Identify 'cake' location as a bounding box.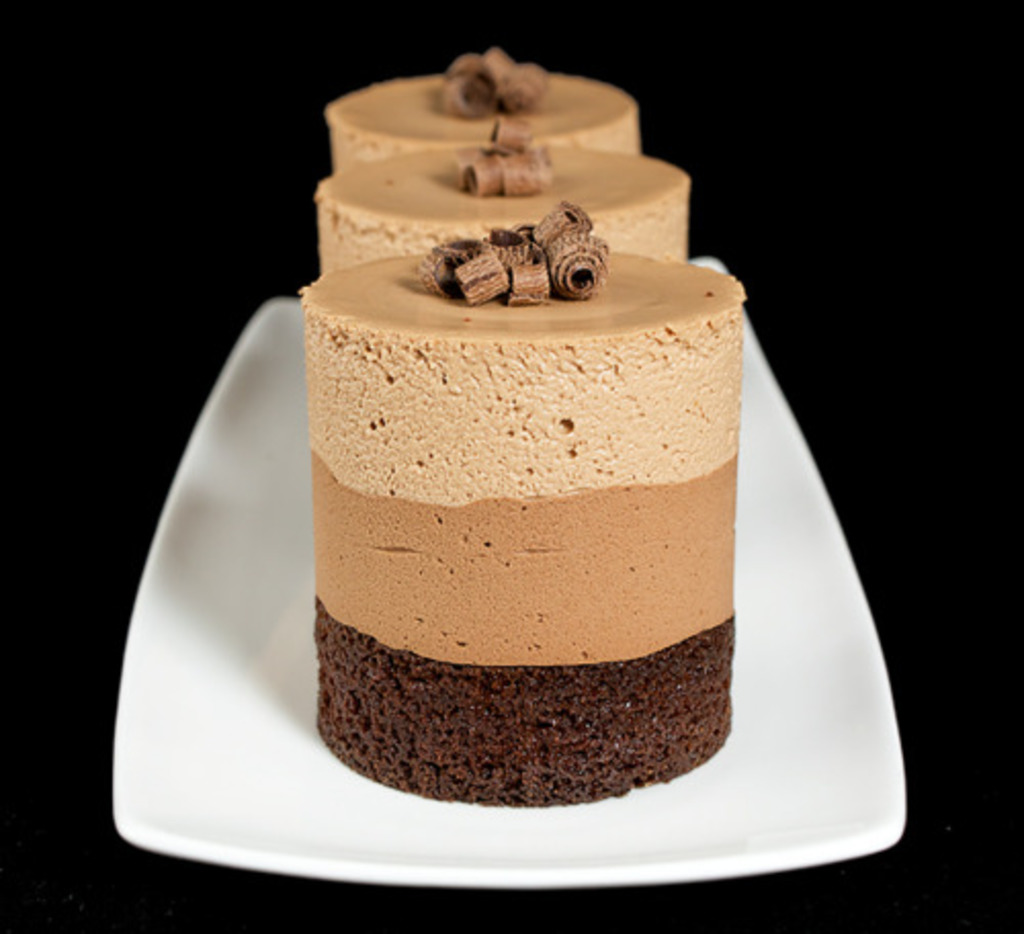
bbox(328, 47, 641, 168).
